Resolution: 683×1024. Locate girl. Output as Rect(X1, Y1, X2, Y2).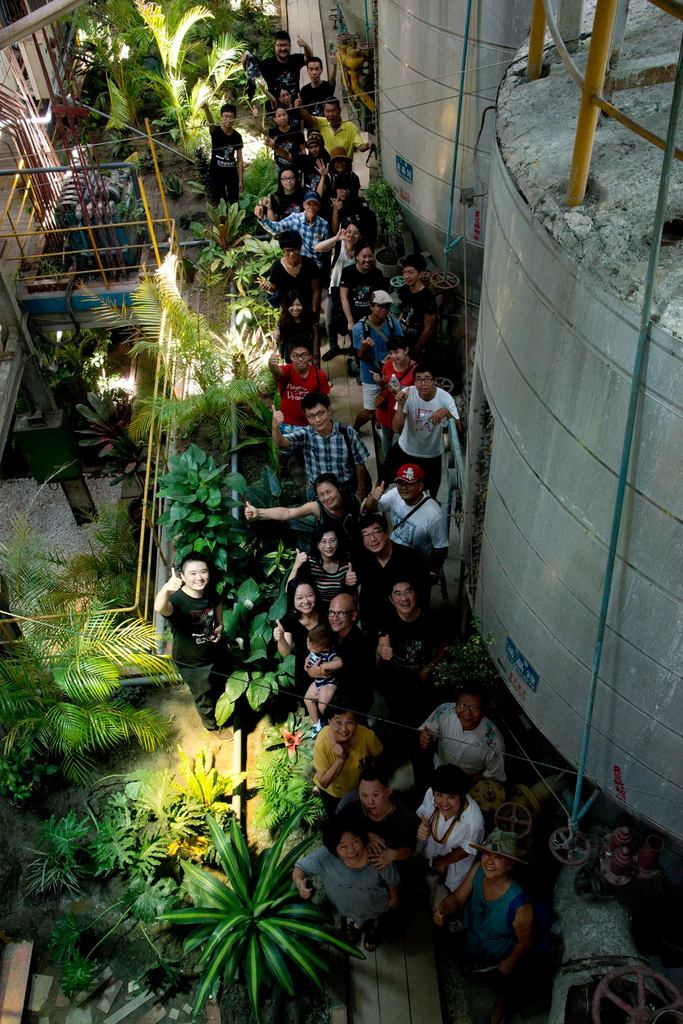
Rect(160, 556, 223, 731).
